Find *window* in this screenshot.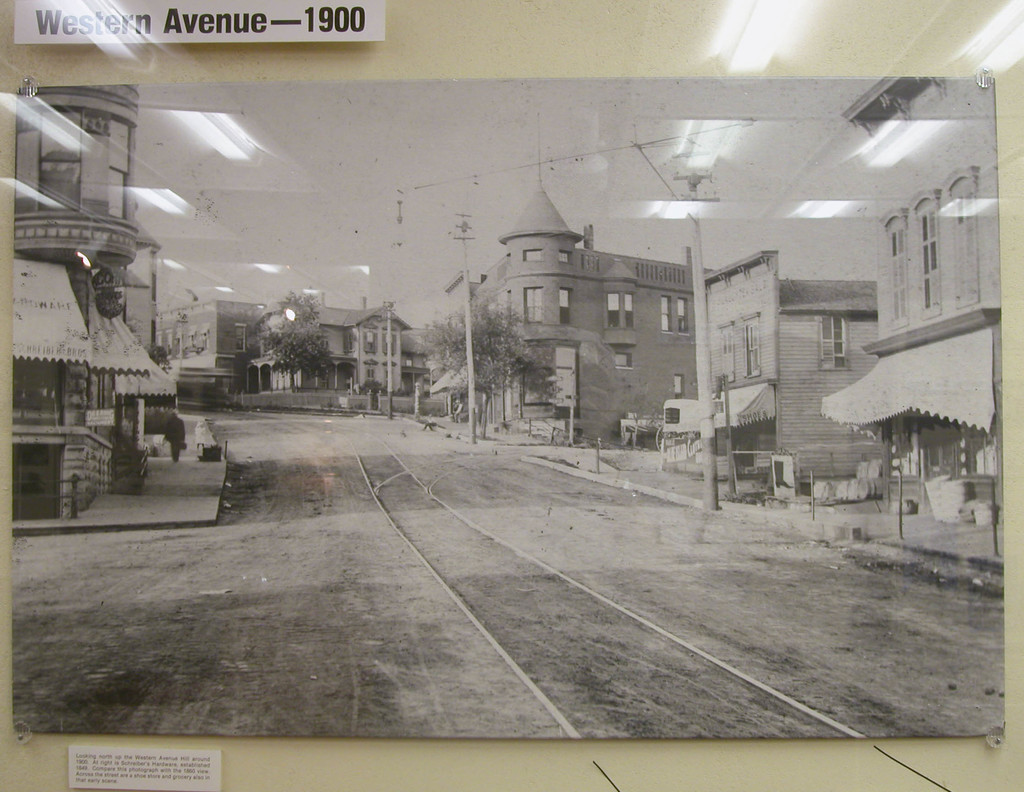
The bounding box for *window* is box=[814, 311, 852, 374].
